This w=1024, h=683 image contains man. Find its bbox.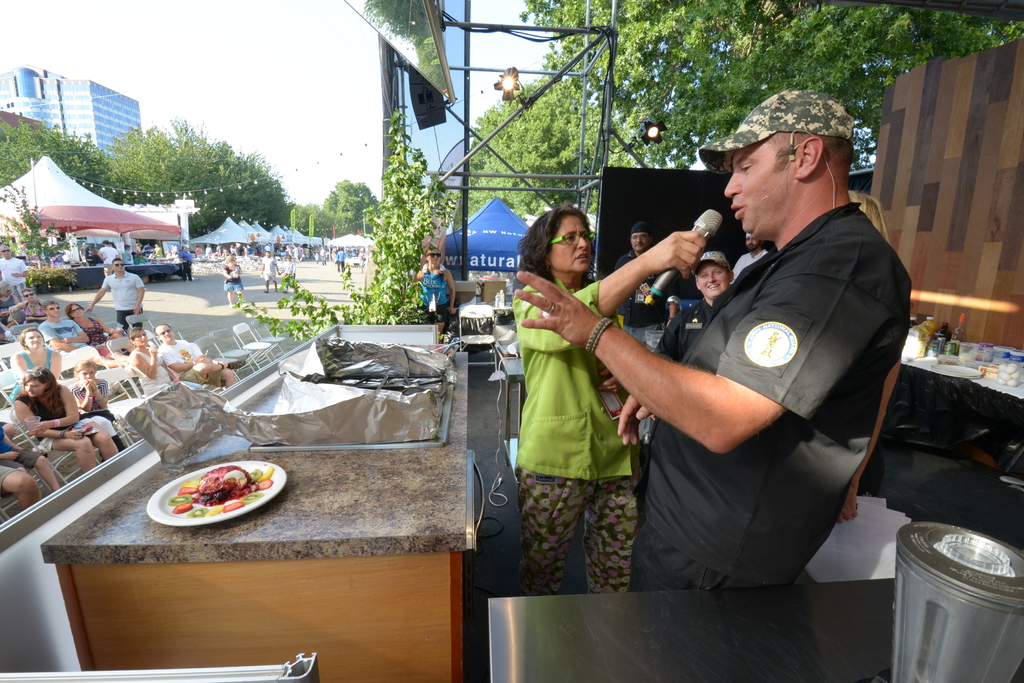
<box>333,245,345,271</box>.
